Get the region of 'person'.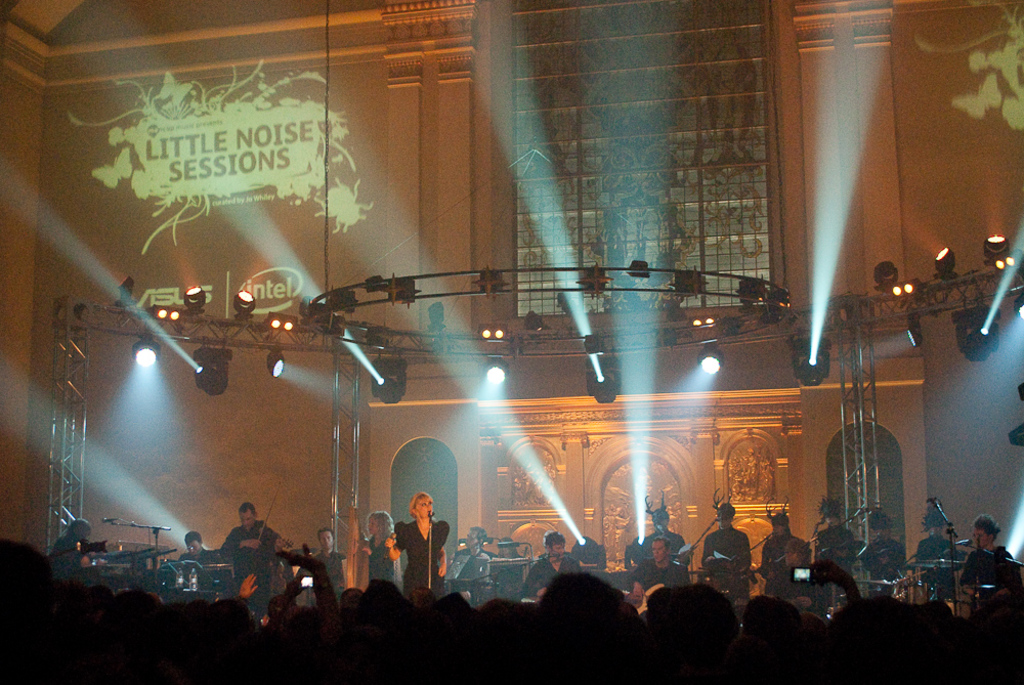
BBox(922, 522, 950, 592).
